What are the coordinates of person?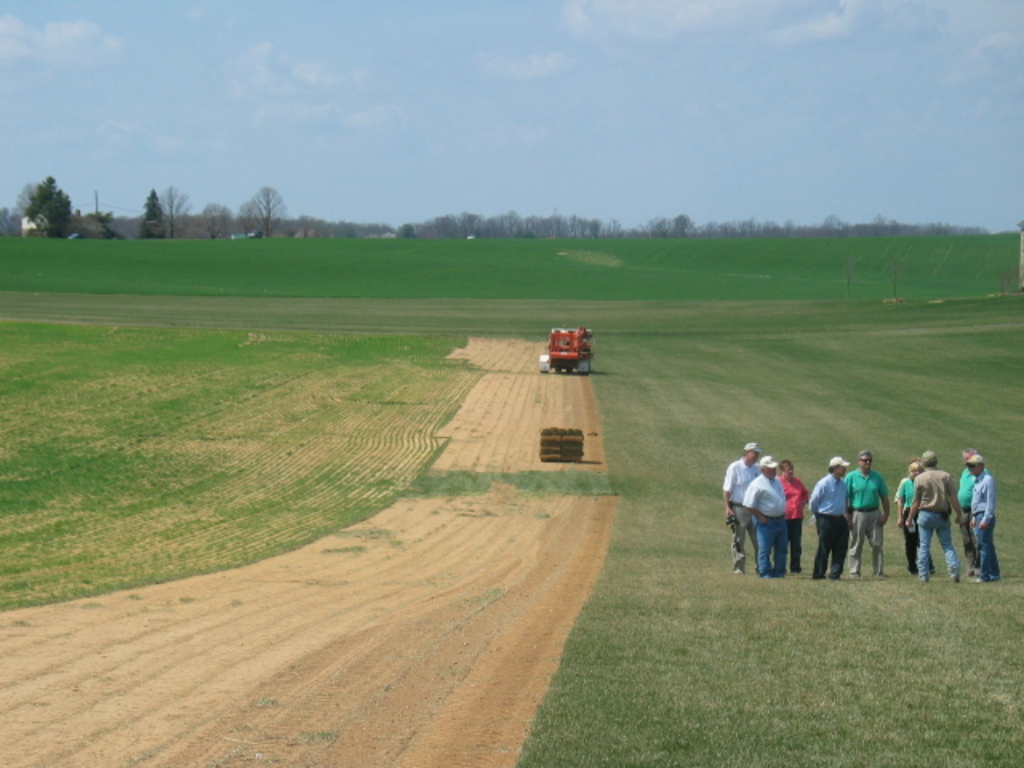
[x1=808, y1=456, x2=851, y2=586].
